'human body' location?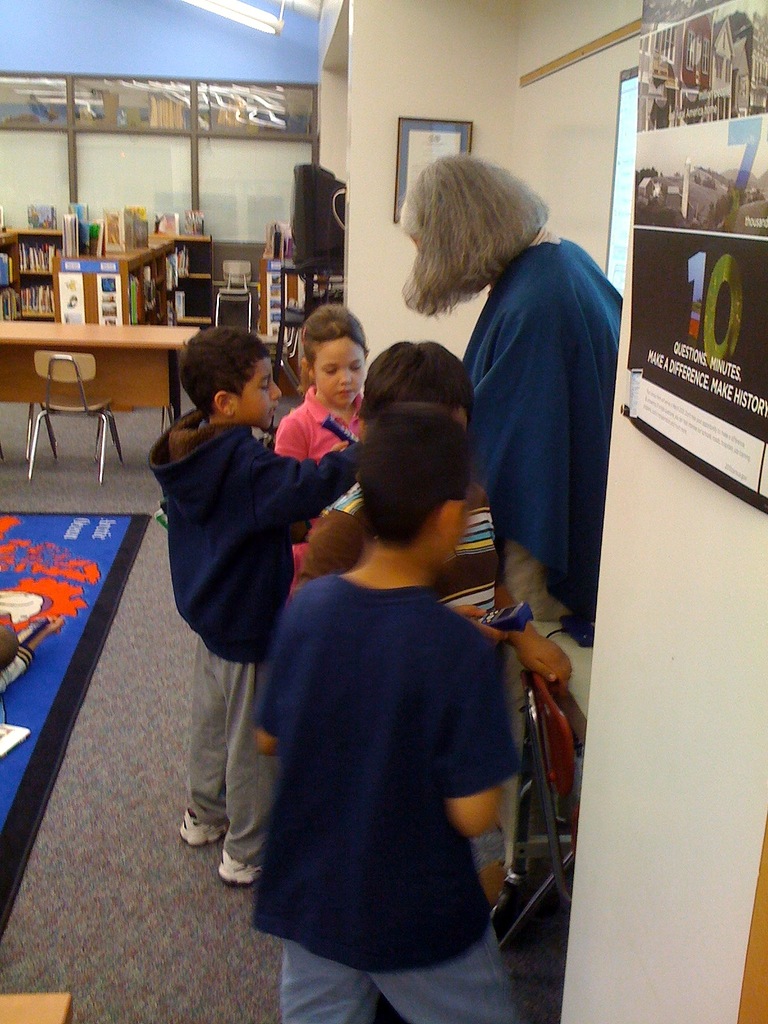
(151,318,363,902)
